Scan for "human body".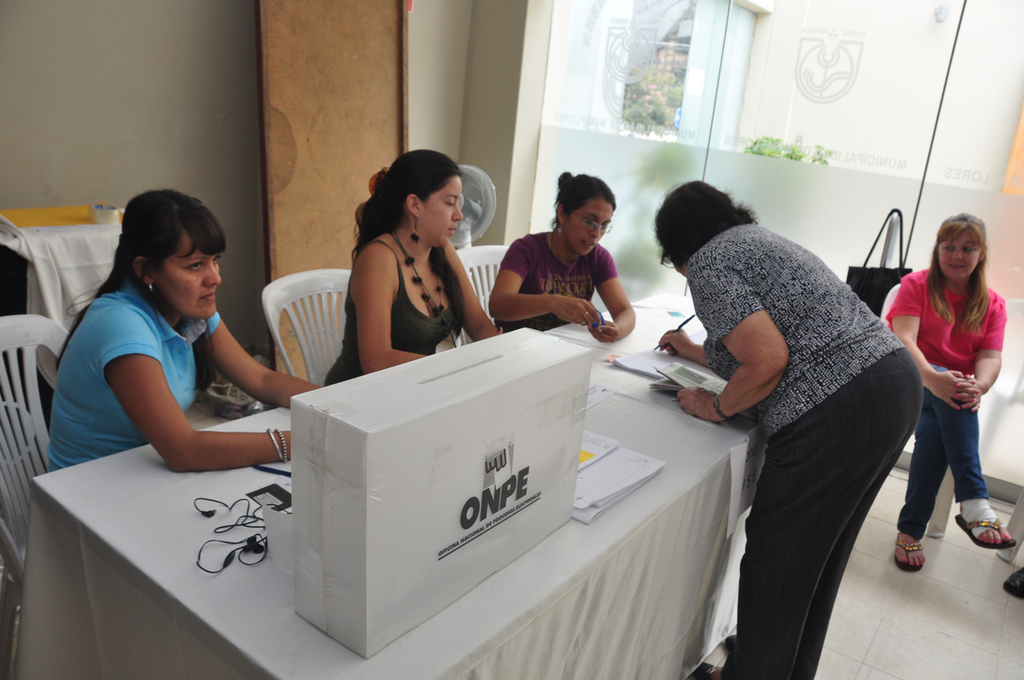
Scan result: (left=886, top=169, right=1010, bottom=599).
